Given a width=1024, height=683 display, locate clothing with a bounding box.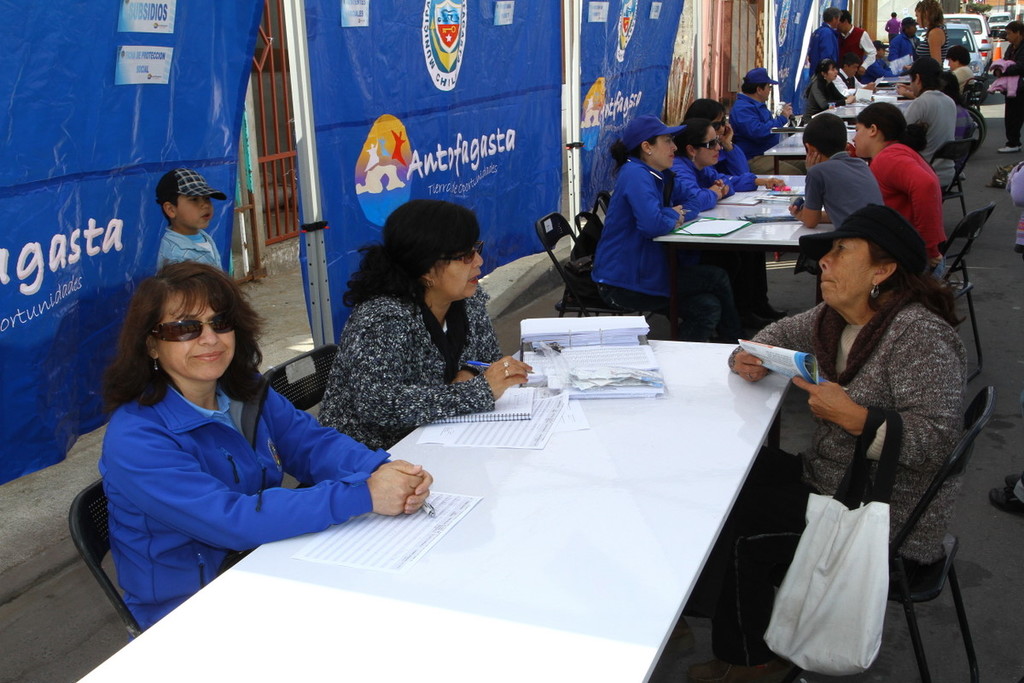
Located: 752 295 969 587.
